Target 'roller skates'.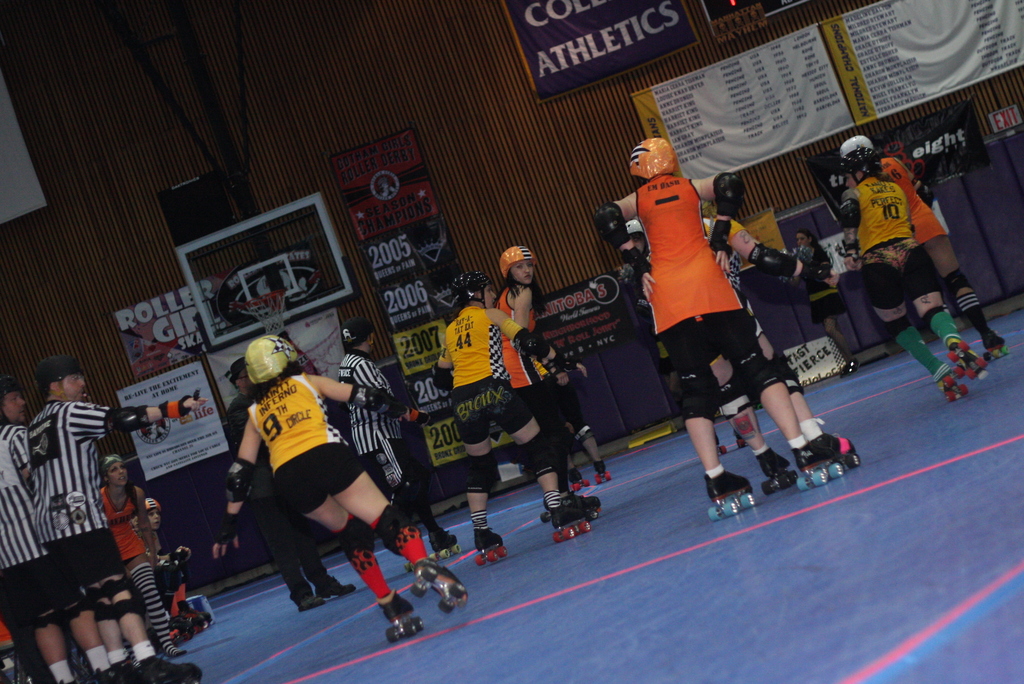
Target region: bbox=[703, 477, 751, 519].
